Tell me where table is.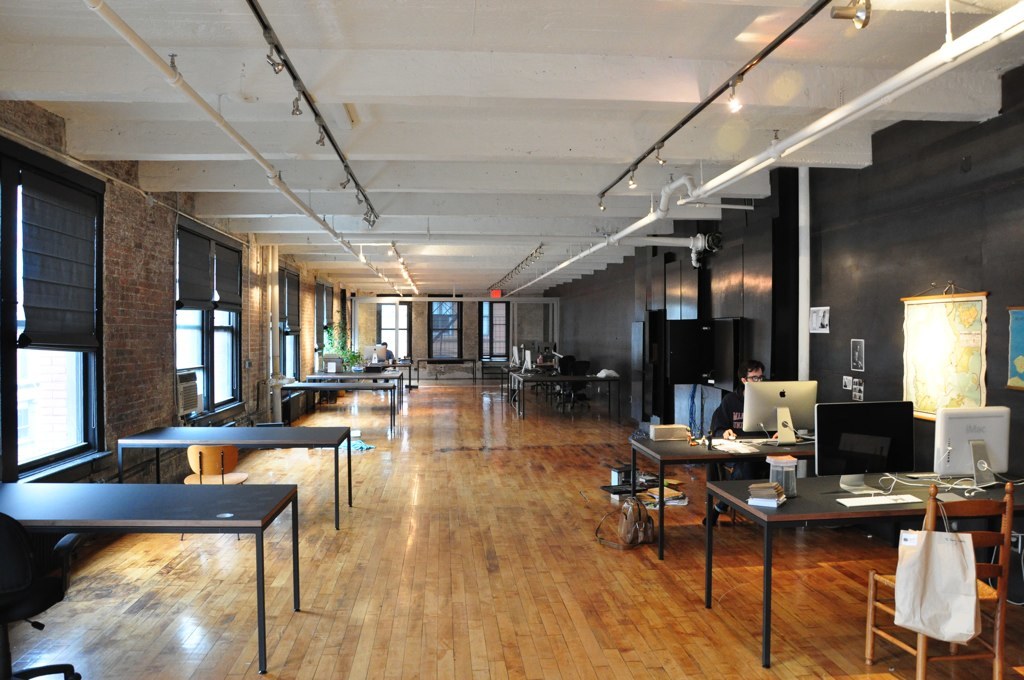
table is at 414,361,475,384.
